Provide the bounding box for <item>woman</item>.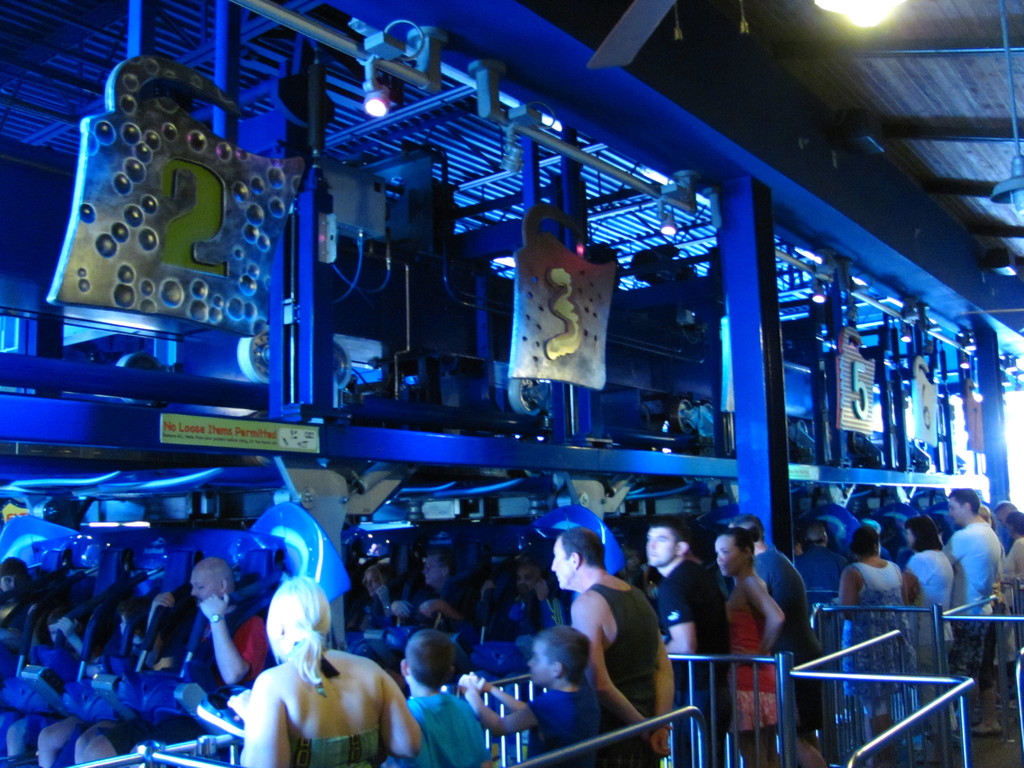
(left=614, top=544, right=660, bottom=598).
